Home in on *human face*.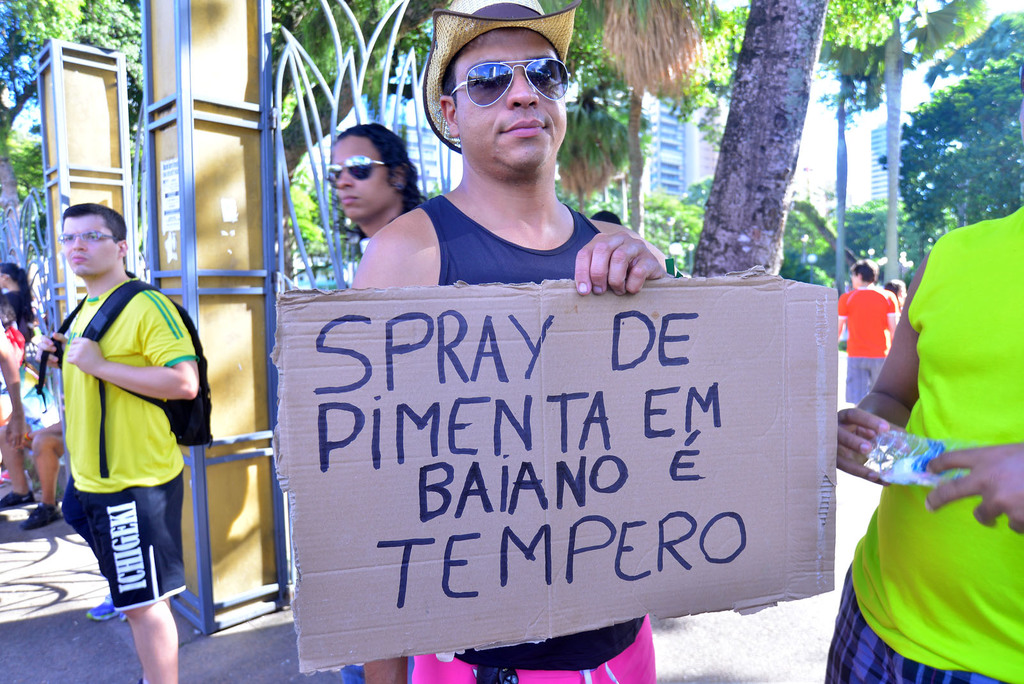
Homed in at (61, 215, 123, 277).
